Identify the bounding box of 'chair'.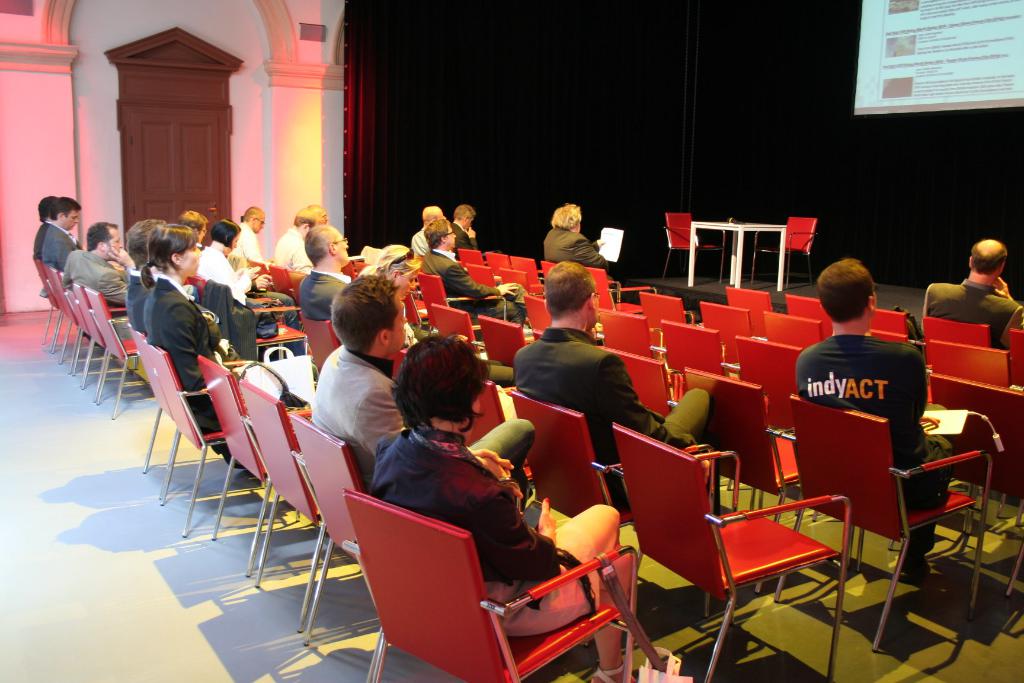
(x1=147, y1=341, x2=241, y2=537).
